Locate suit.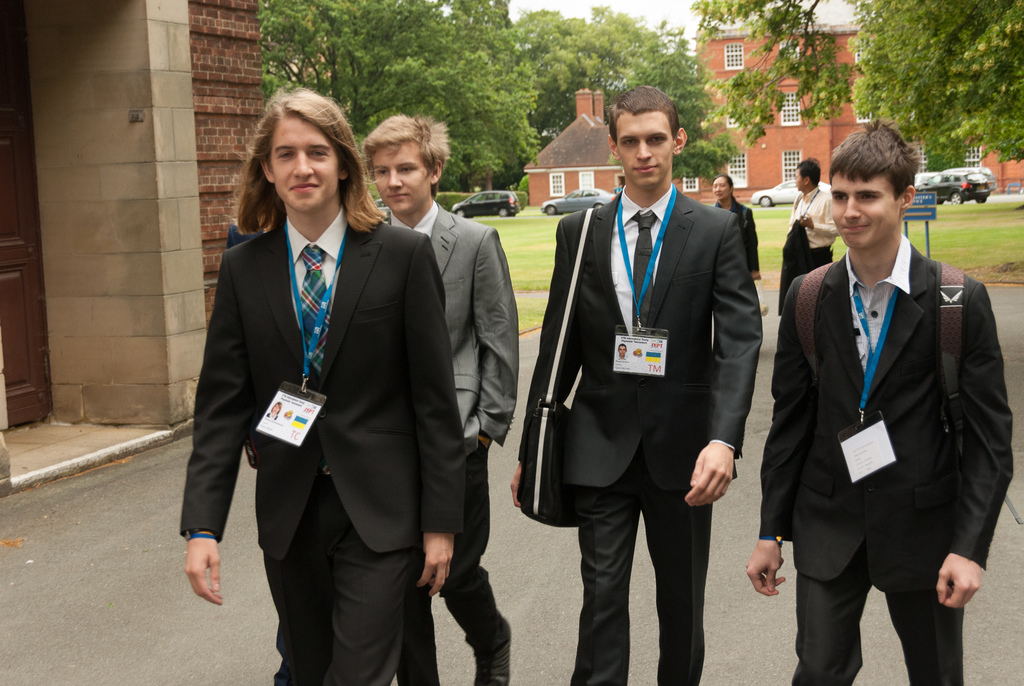
Bounding box: crop(524, 182, 767, 685).
